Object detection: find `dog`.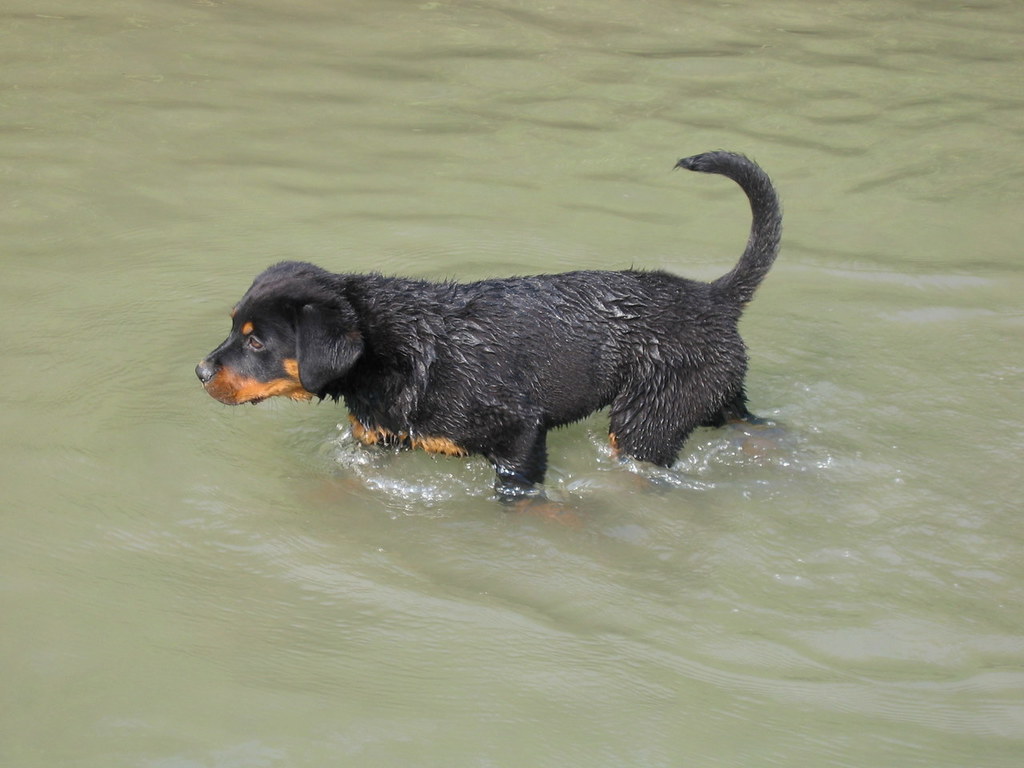
crop(194, 150, 781, 510).
